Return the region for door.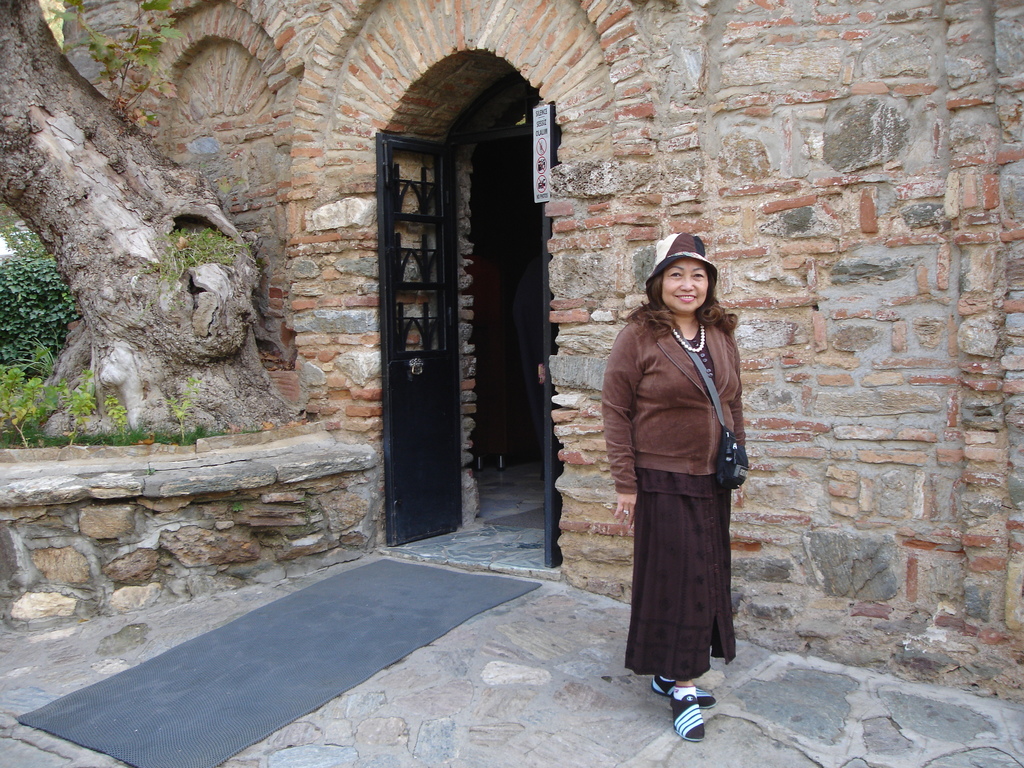
bbox(540, 201, 562, 563).
